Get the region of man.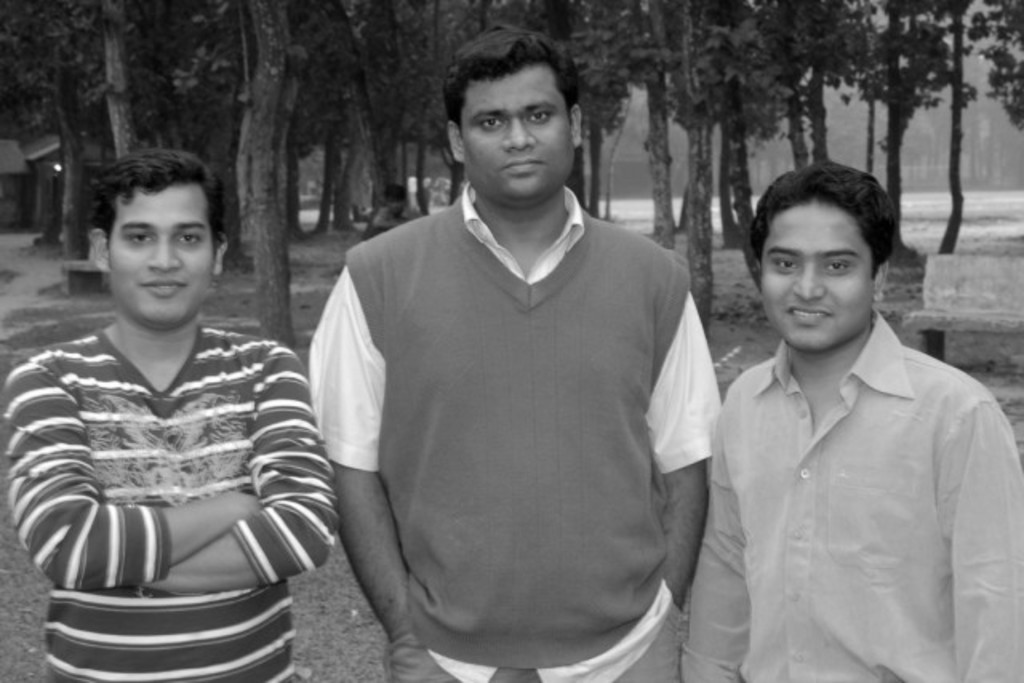
l=691, t=165, r=1021, b=675.
